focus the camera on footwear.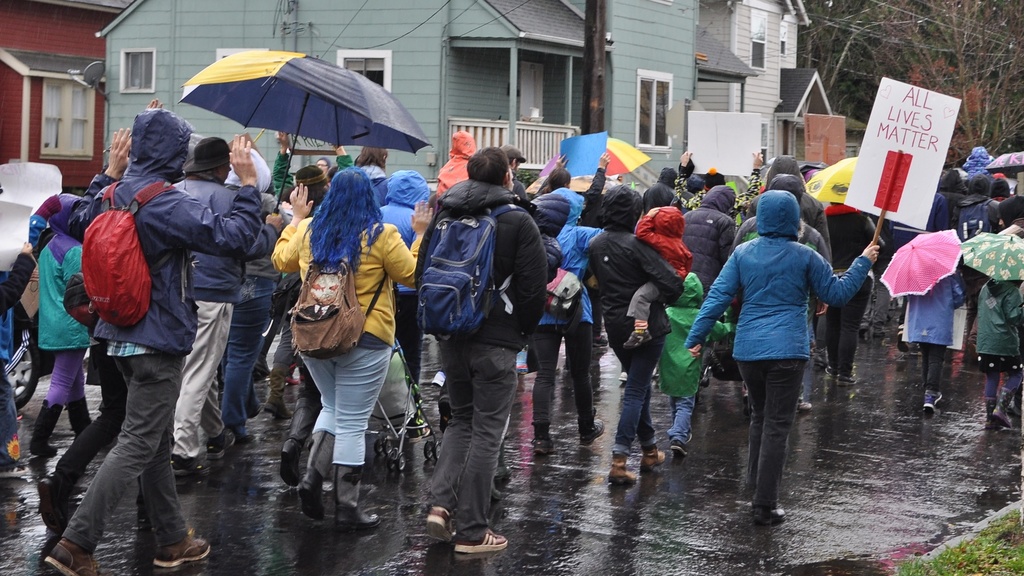
Focus region: <bbox>454, 527, 508, 554</bbox>.
